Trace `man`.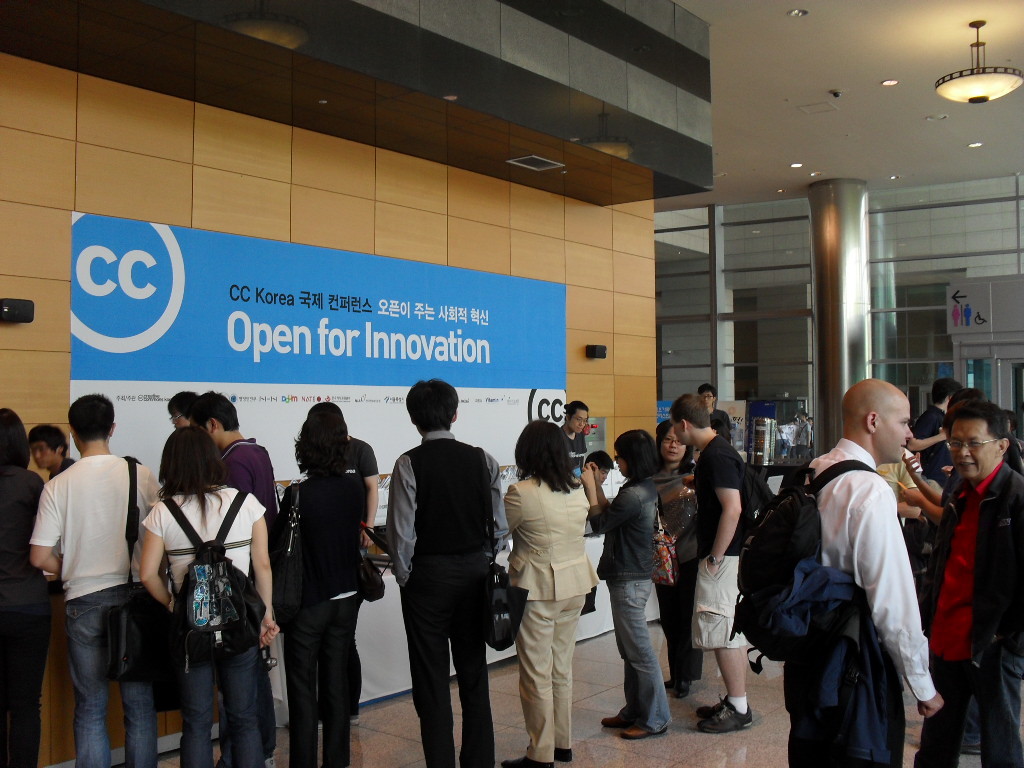
Traced to <region>906, 373, 965, 480</region>.
